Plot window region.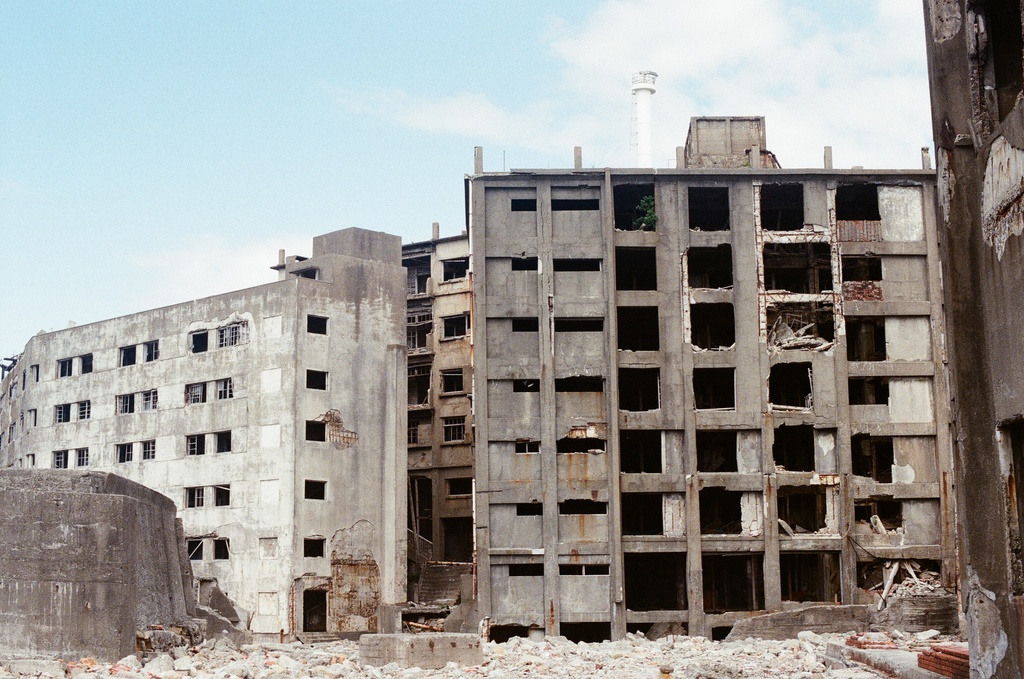
Plotted at left=182, top=487, right=206, bottom=509.
